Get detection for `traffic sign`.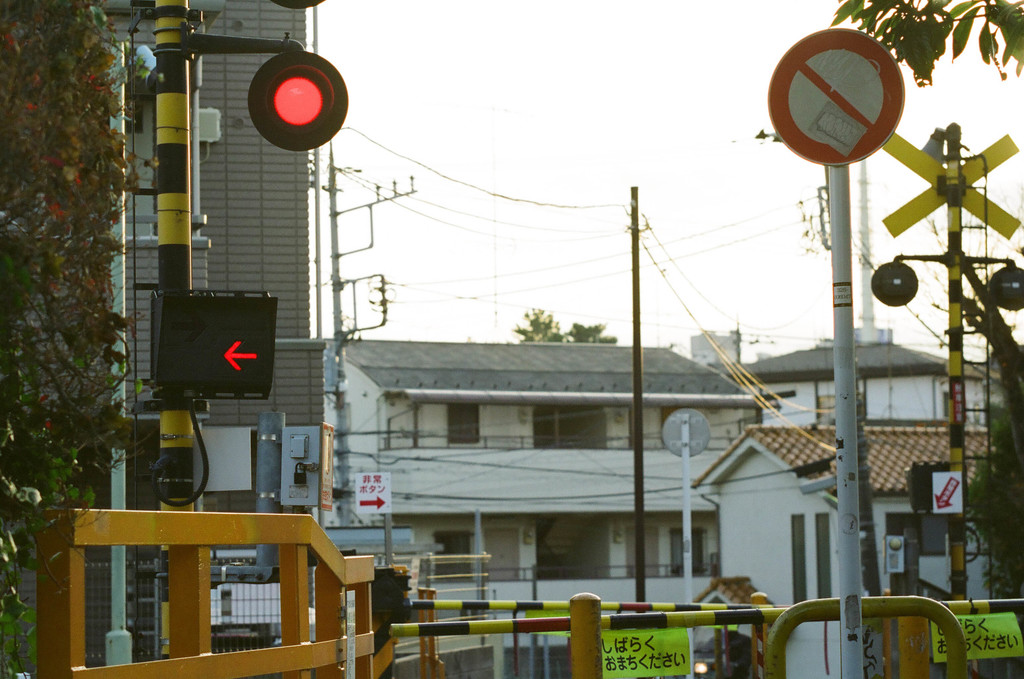
Detection: 355/469/395/518.
